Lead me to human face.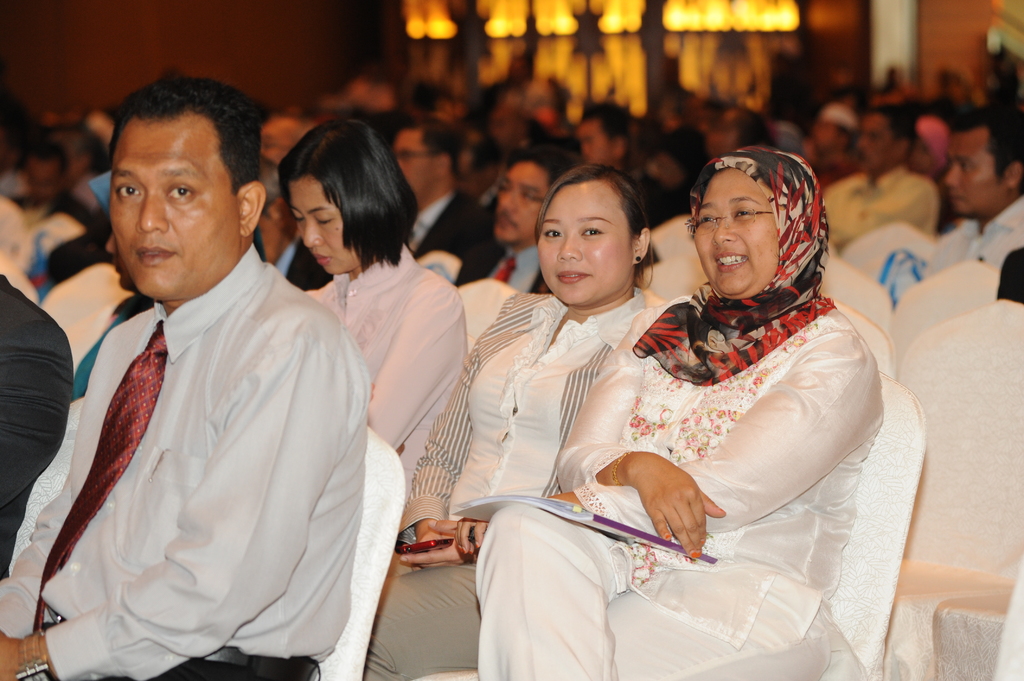
Lead to (857,117,895,168).
